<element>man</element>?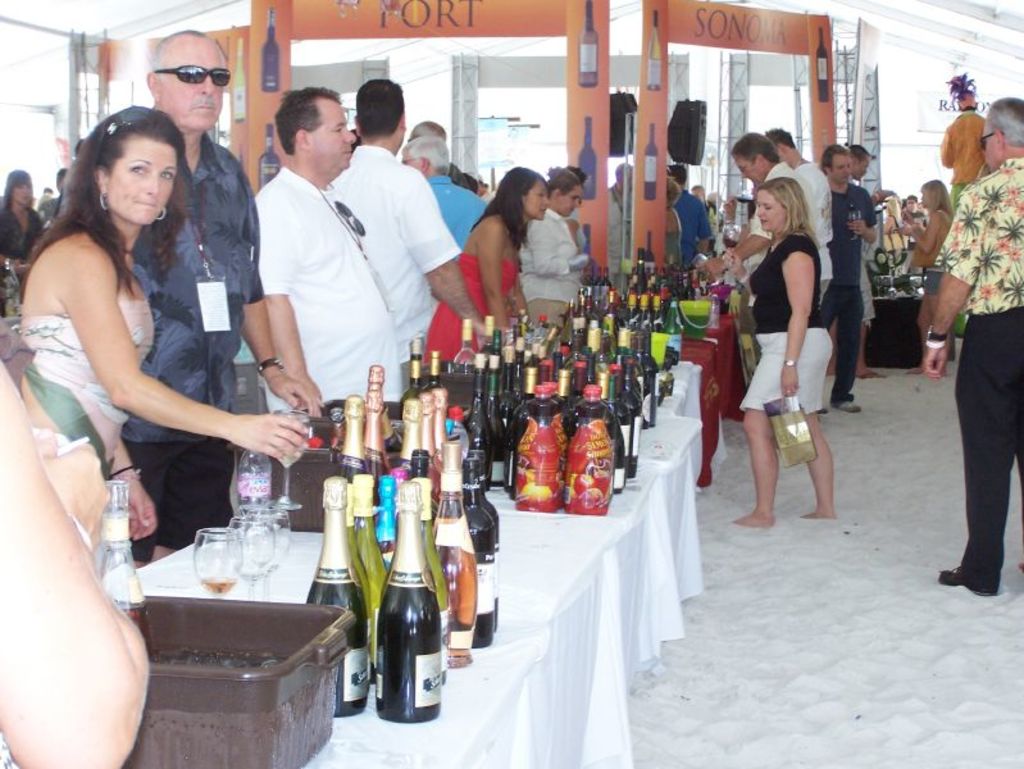
crop(824, 145, 877, 411)
